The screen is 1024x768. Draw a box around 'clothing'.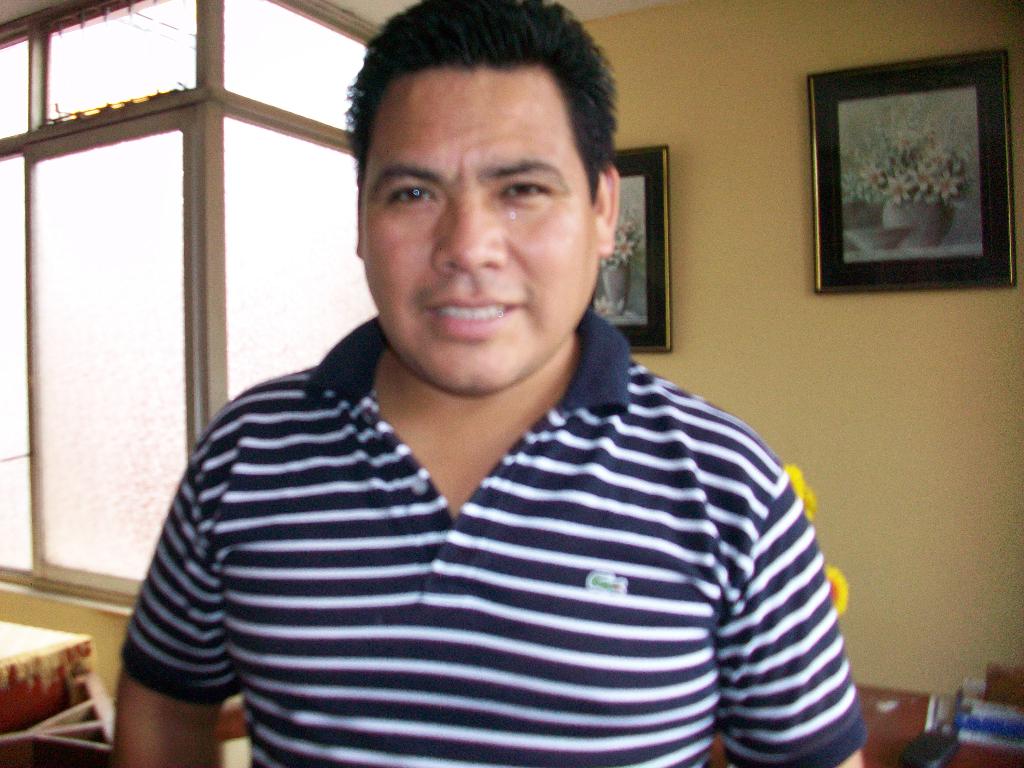
{"x1": 93, "y1": 316, "x2": 875, "y2": 767}.
